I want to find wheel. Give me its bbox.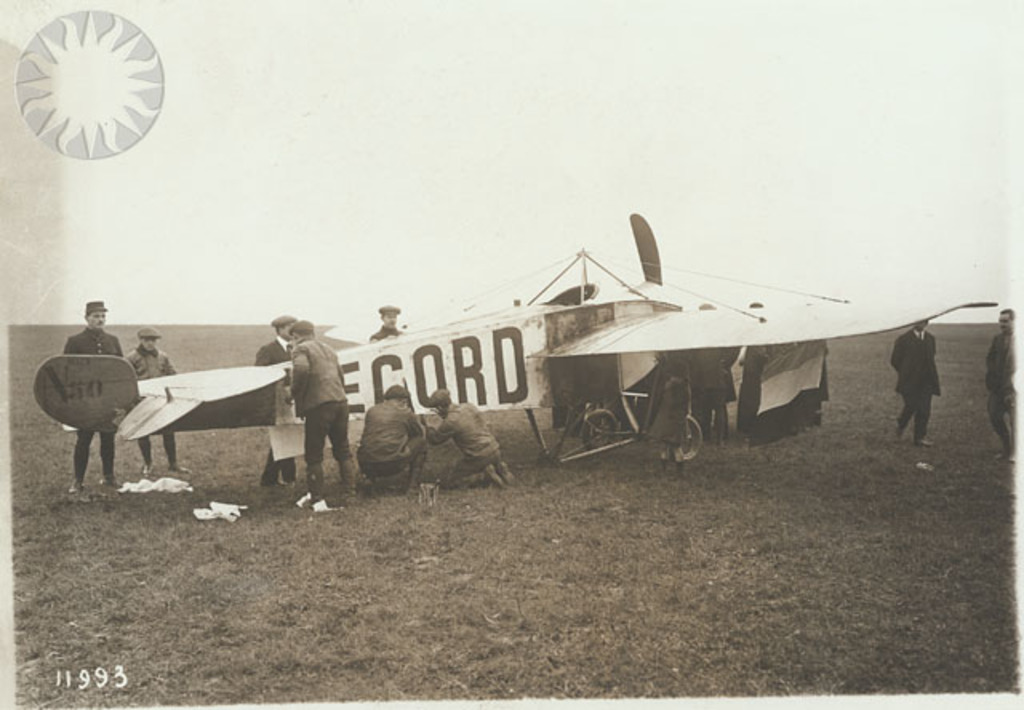
bbox(581, 411, 616, 449).
